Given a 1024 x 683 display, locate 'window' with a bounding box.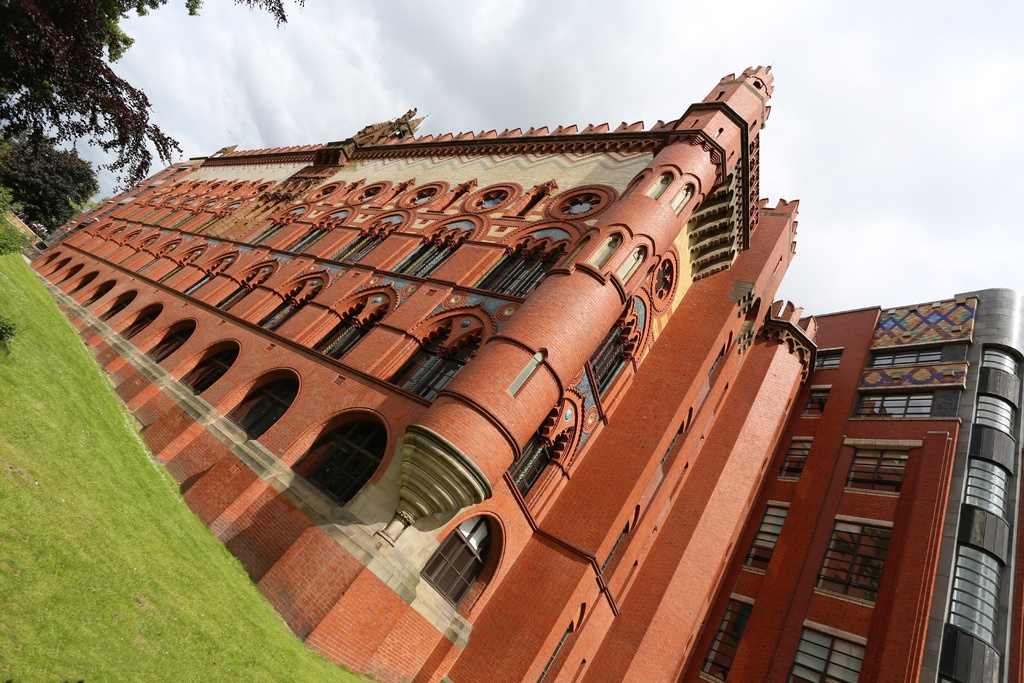
Located: Rect(671, 184, 698, 210).
